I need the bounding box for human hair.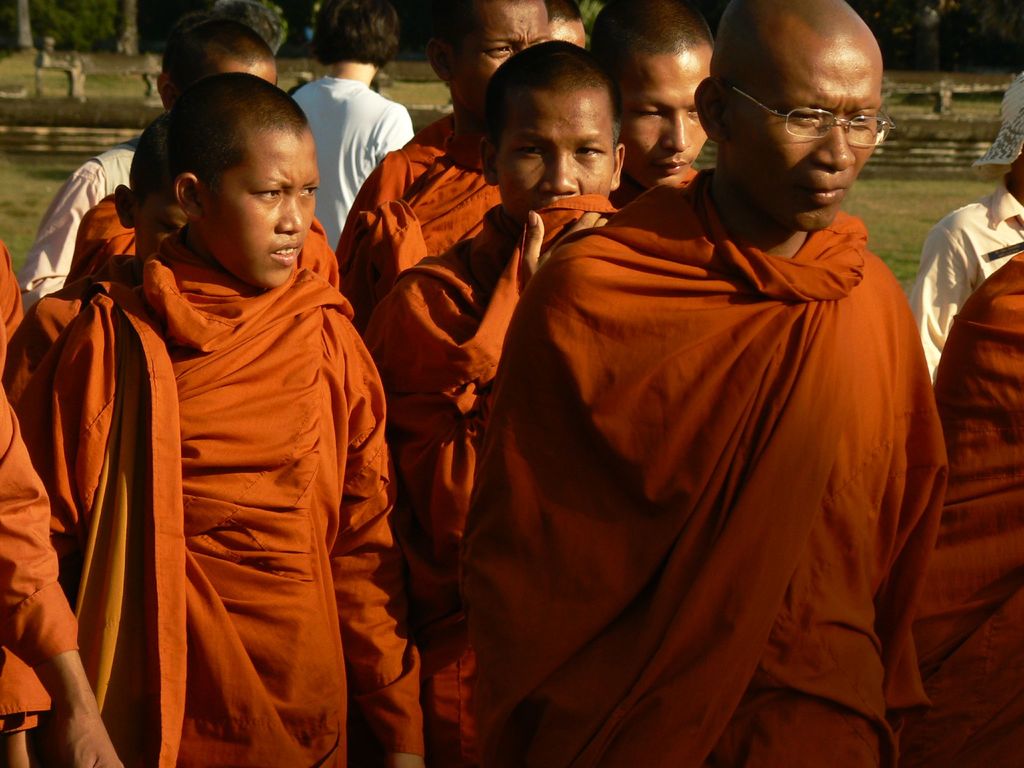
Here it is: bbox=[163, 10, 270, 80].
